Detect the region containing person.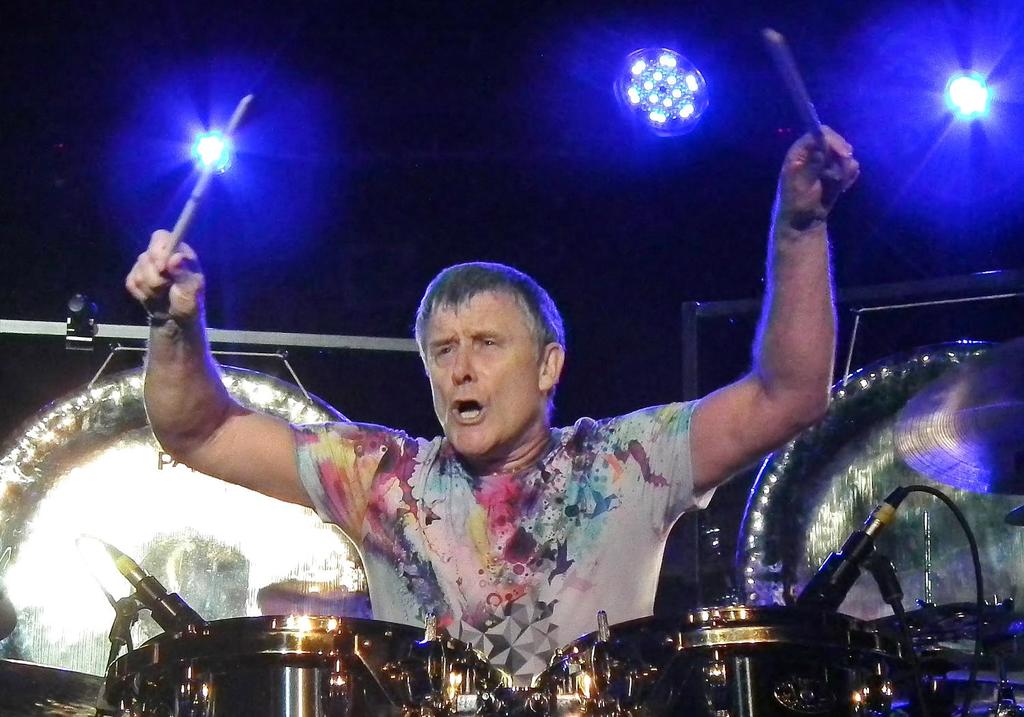
l=115, t=117, r=862, b=716.
